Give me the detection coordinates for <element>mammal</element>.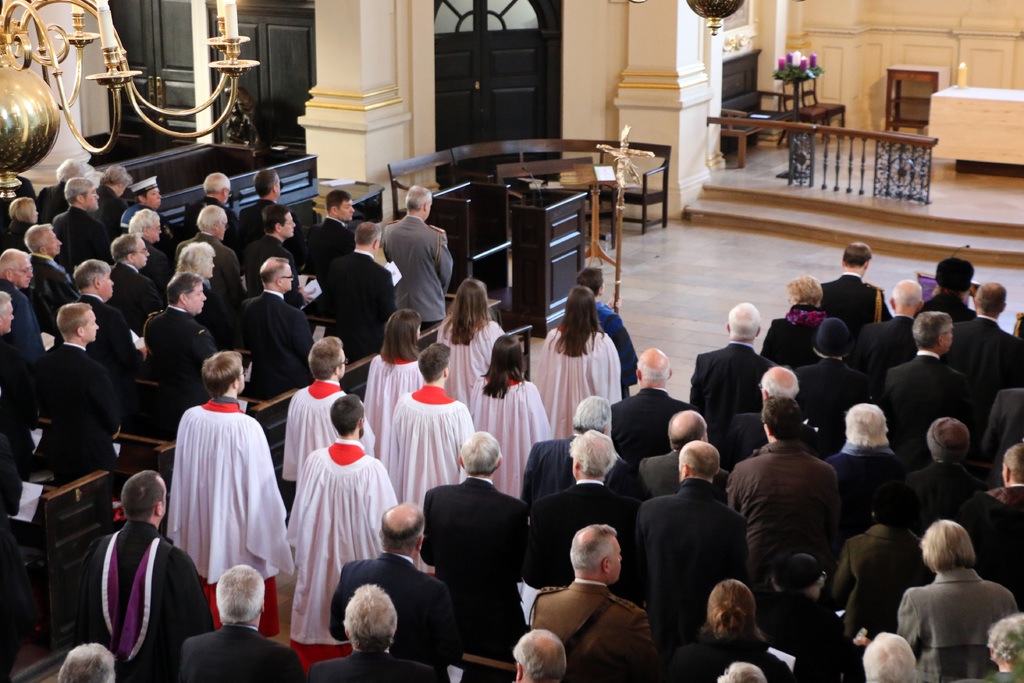
[792, 313, 871, 427].
